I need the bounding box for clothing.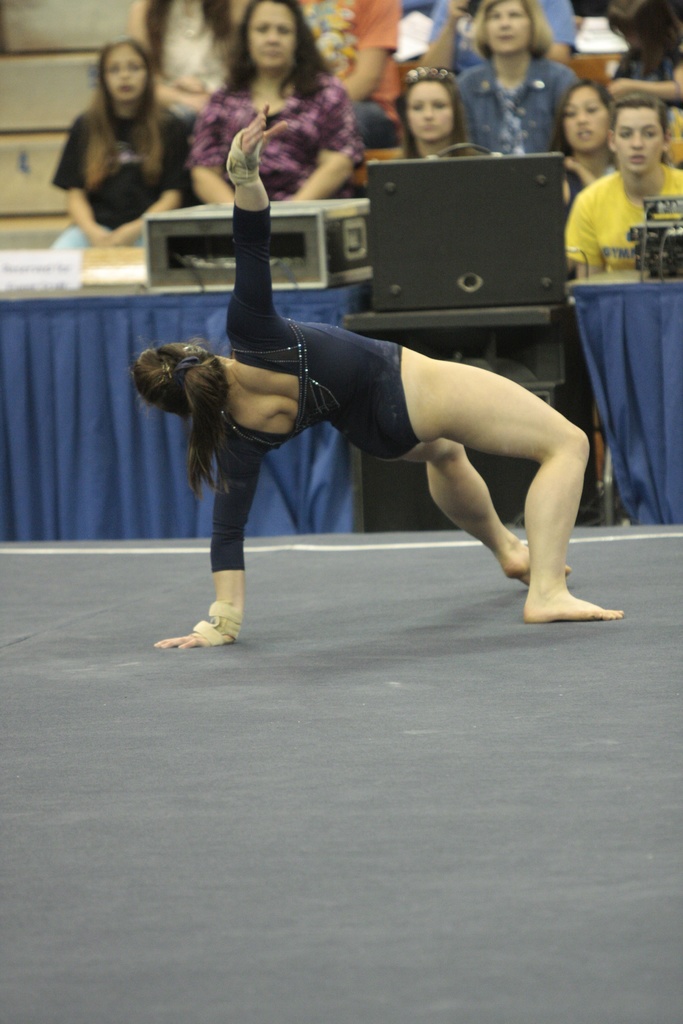
Here it is: BBox(428, 3, 588, 73).
